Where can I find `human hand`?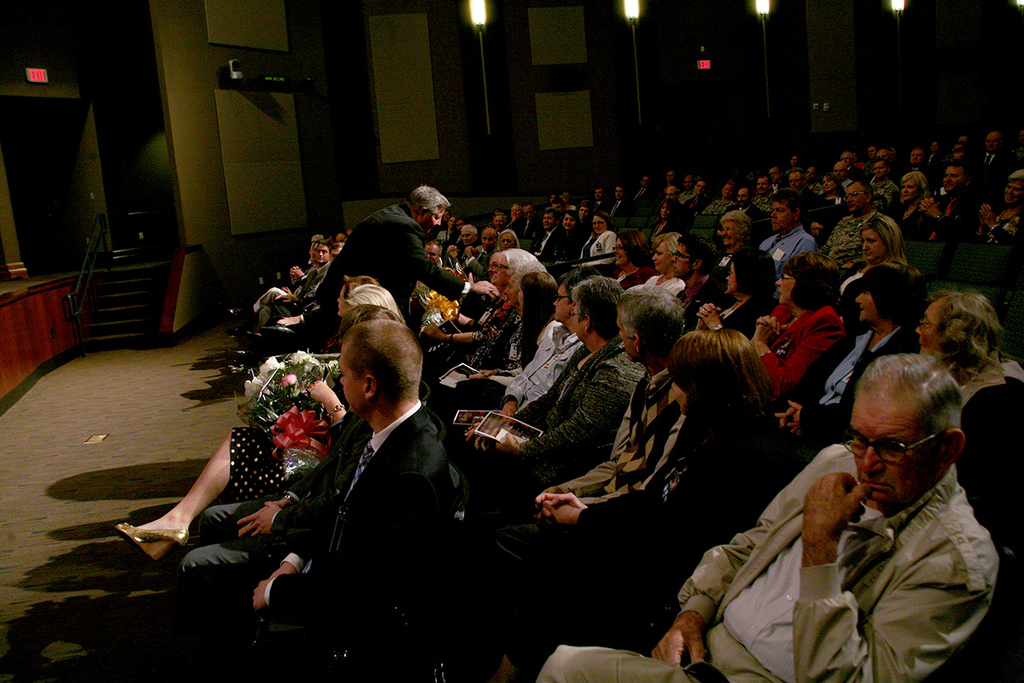
You can find it at 751:312:783:333.
